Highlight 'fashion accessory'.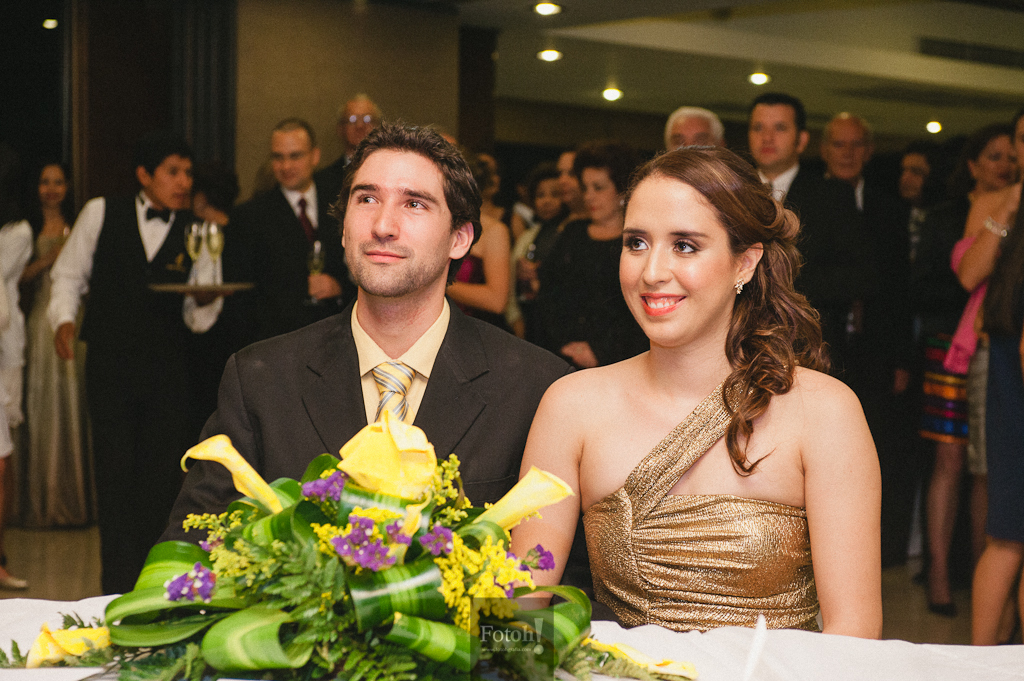
Highlighted region: box(984, 219, 1009, 231).
